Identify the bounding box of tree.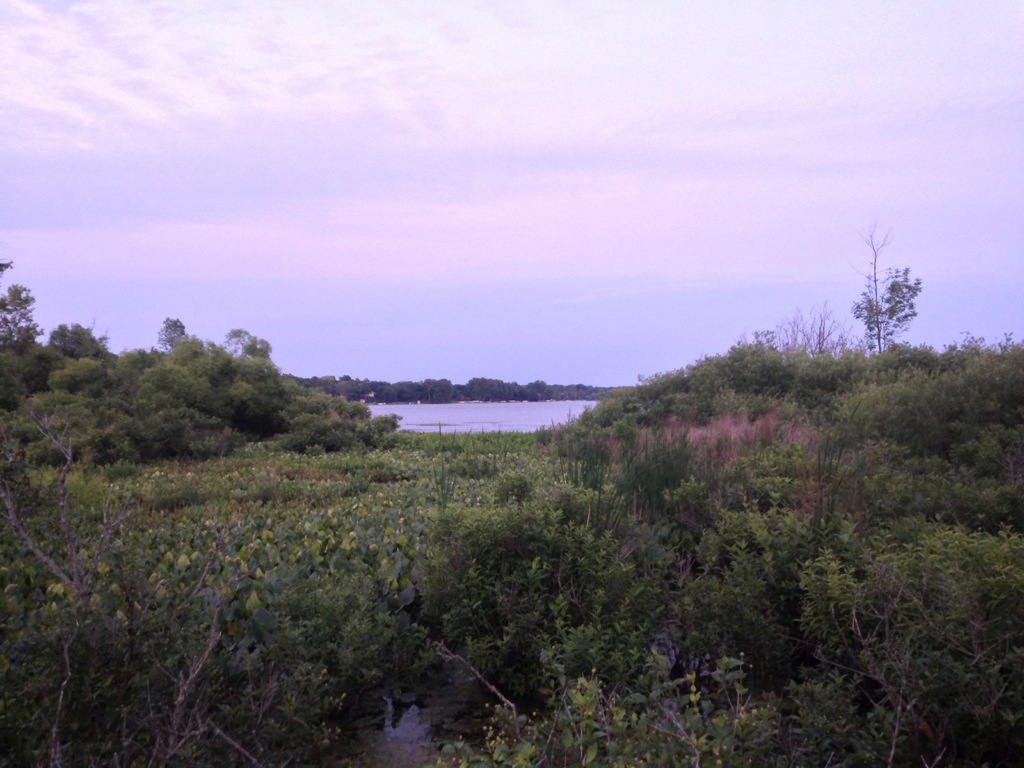
(x1=0, y1=275, x2=45, y2=404).
